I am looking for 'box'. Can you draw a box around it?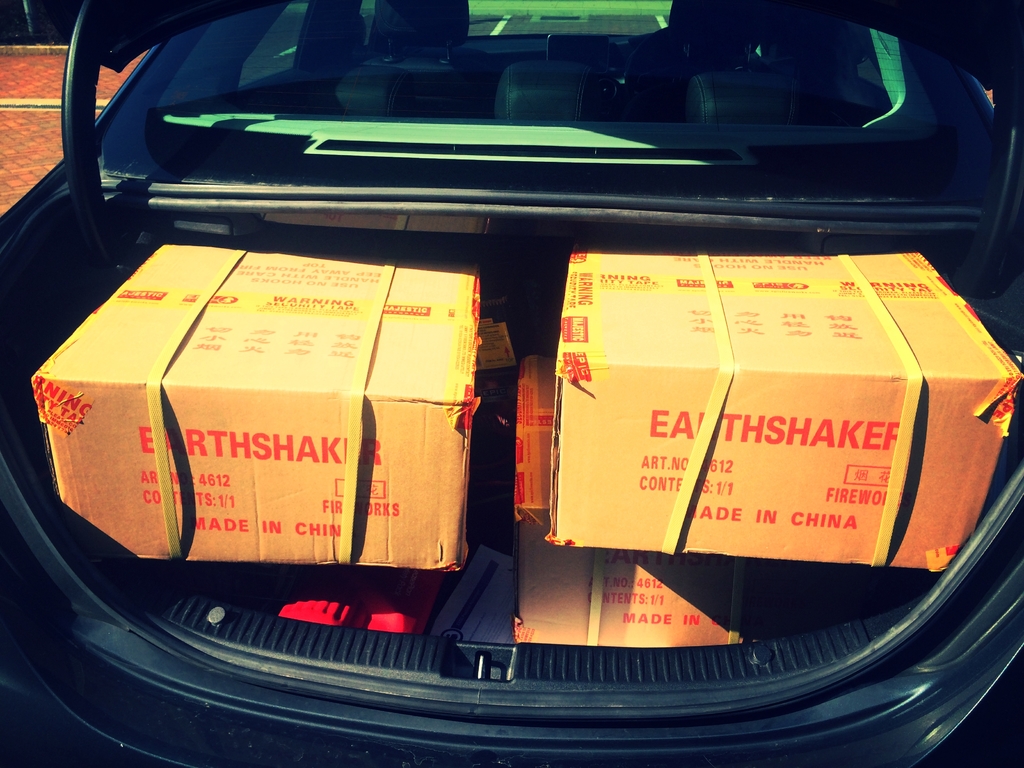
Sure, the bounding box is 36:225:490:579.
